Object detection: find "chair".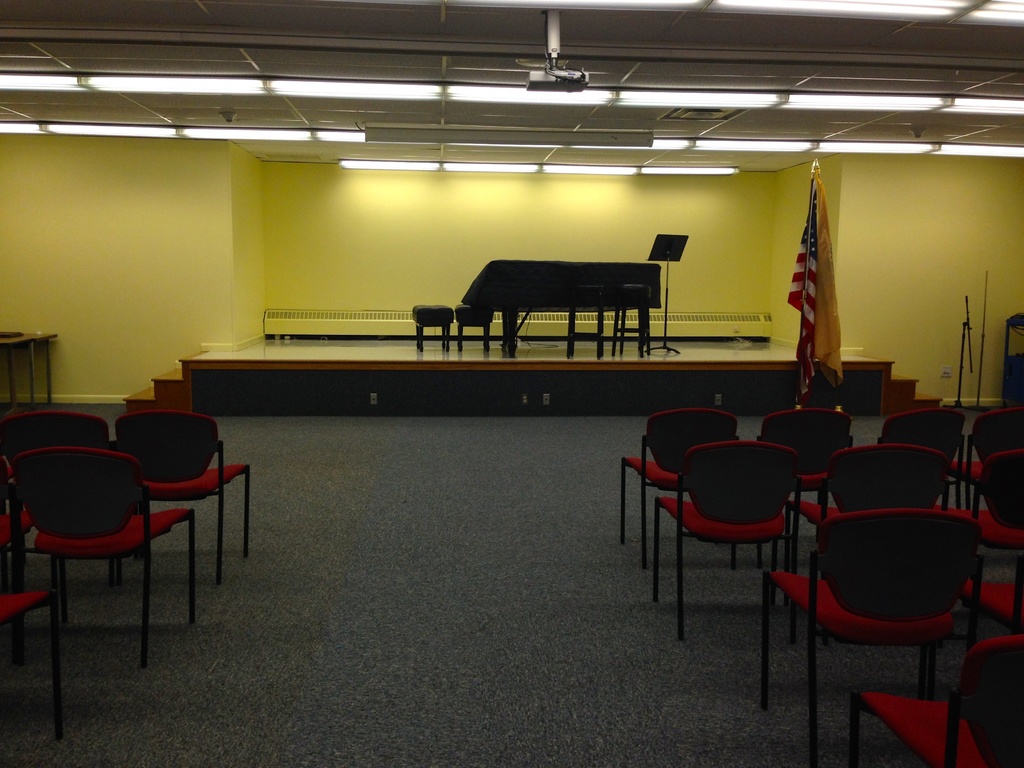
0 408 116 582.
